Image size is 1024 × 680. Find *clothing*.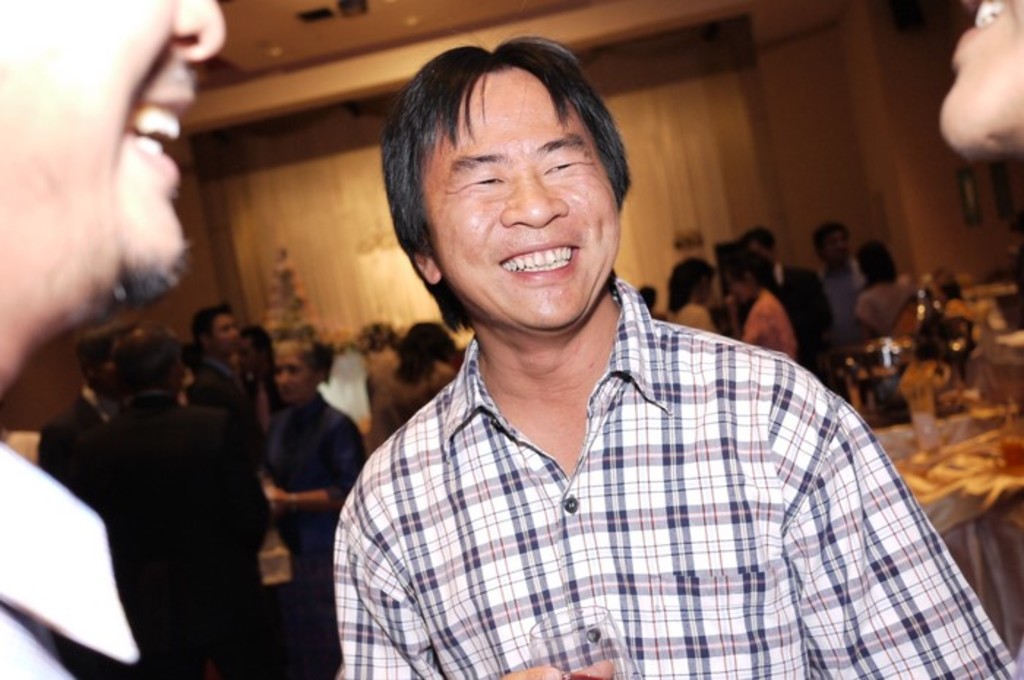
pyautogui.locateOnScreen(88, 395, 249, 614).
